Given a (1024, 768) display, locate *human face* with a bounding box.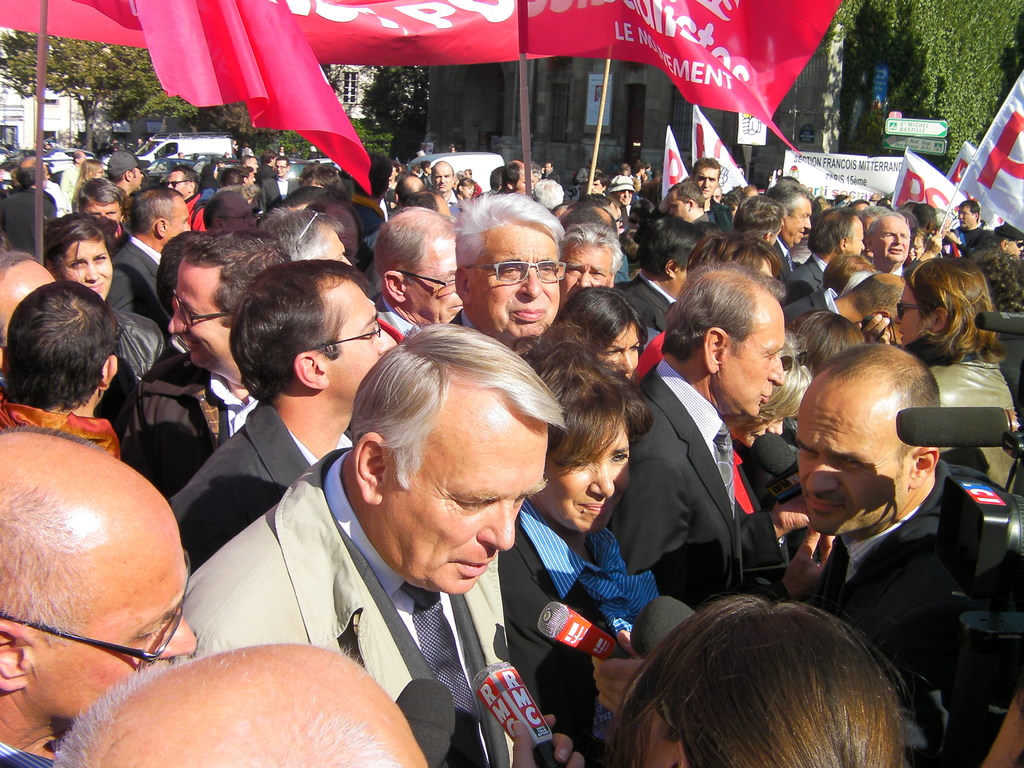
Located: left=130, top=170, right=143, bottom=184.
